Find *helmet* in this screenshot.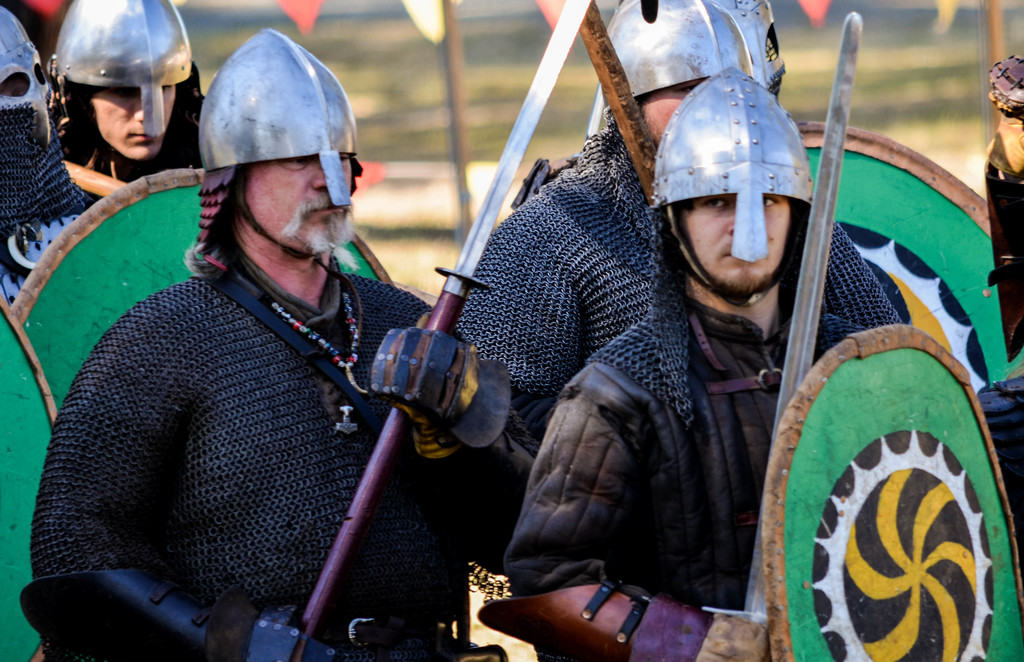
The bounding box for *helmet* is detection(37, 0, 204, 133).
